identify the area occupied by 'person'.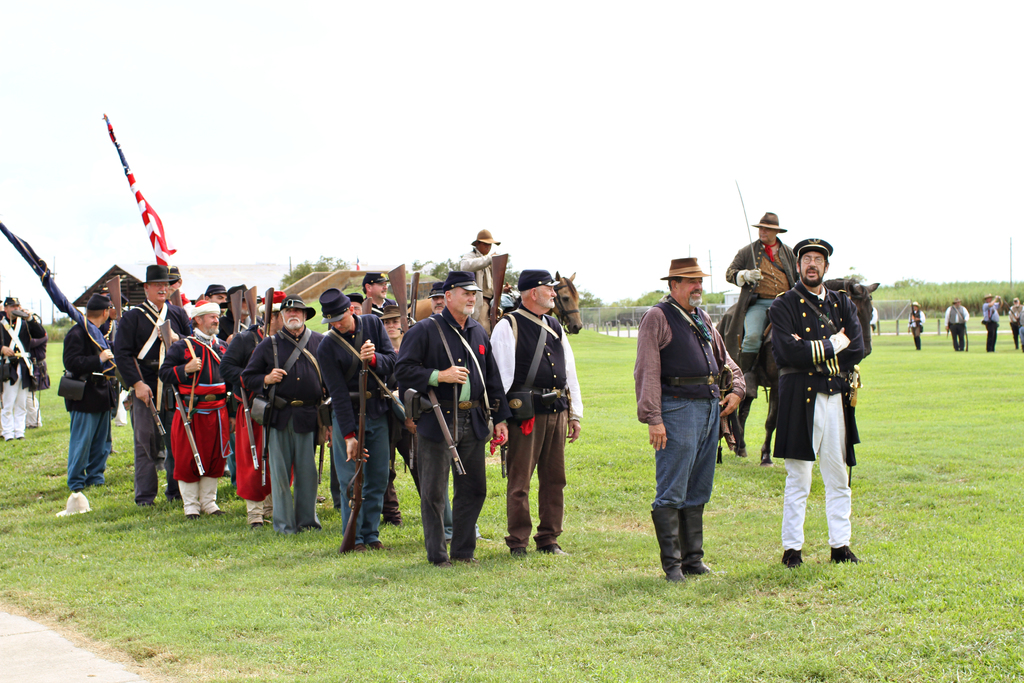
Area: l=454, t=226, r=511, b=320.
